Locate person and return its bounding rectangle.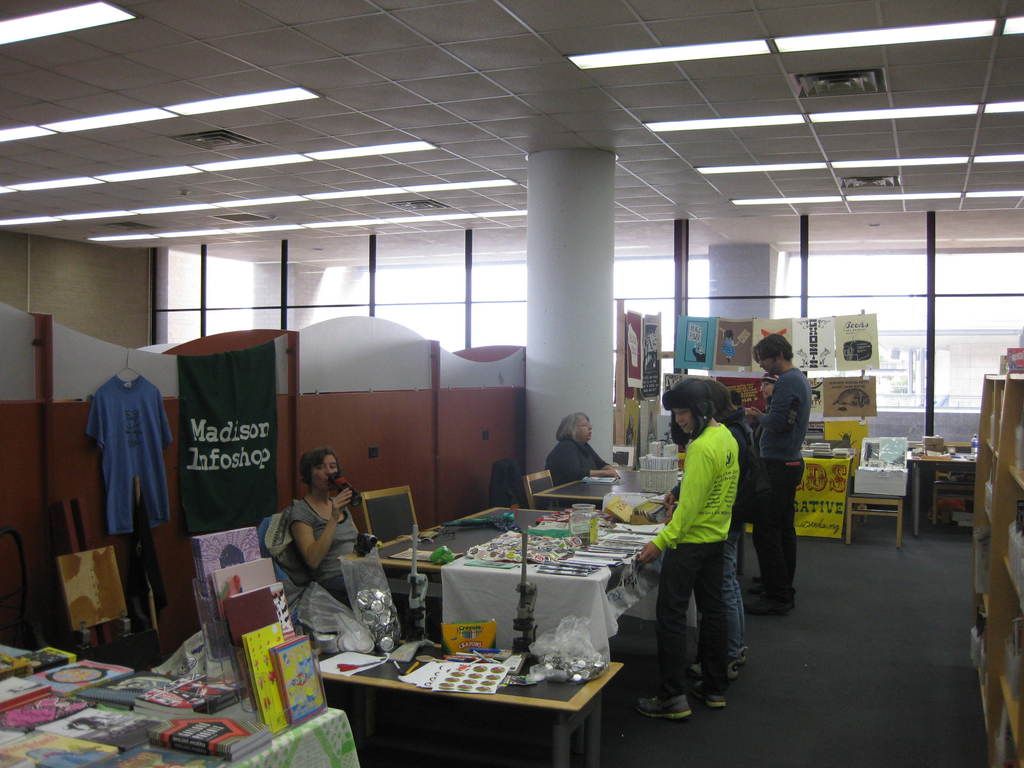
x1=543 y1=410 x2=614 y2=486.
